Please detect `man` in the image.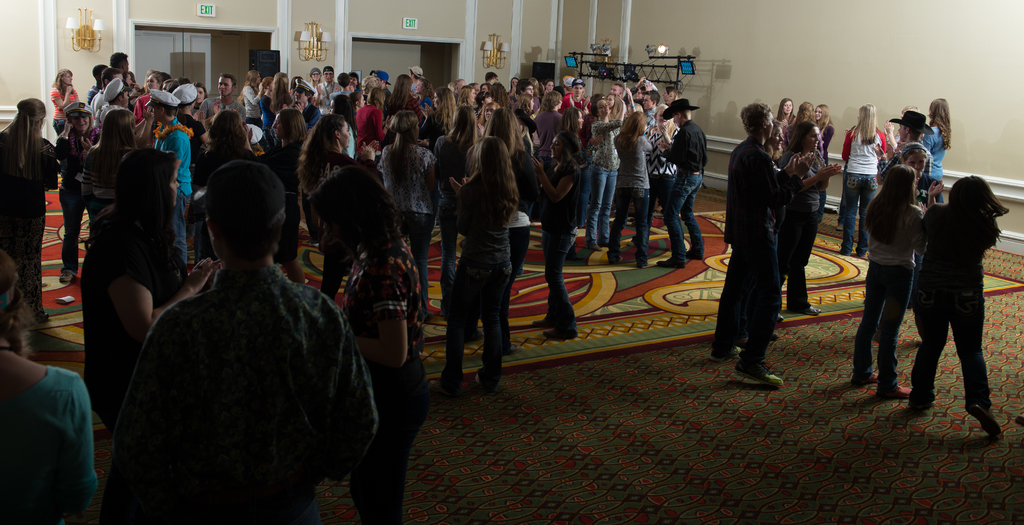
[x1=564, y1=77, x2=593, y2=114].
